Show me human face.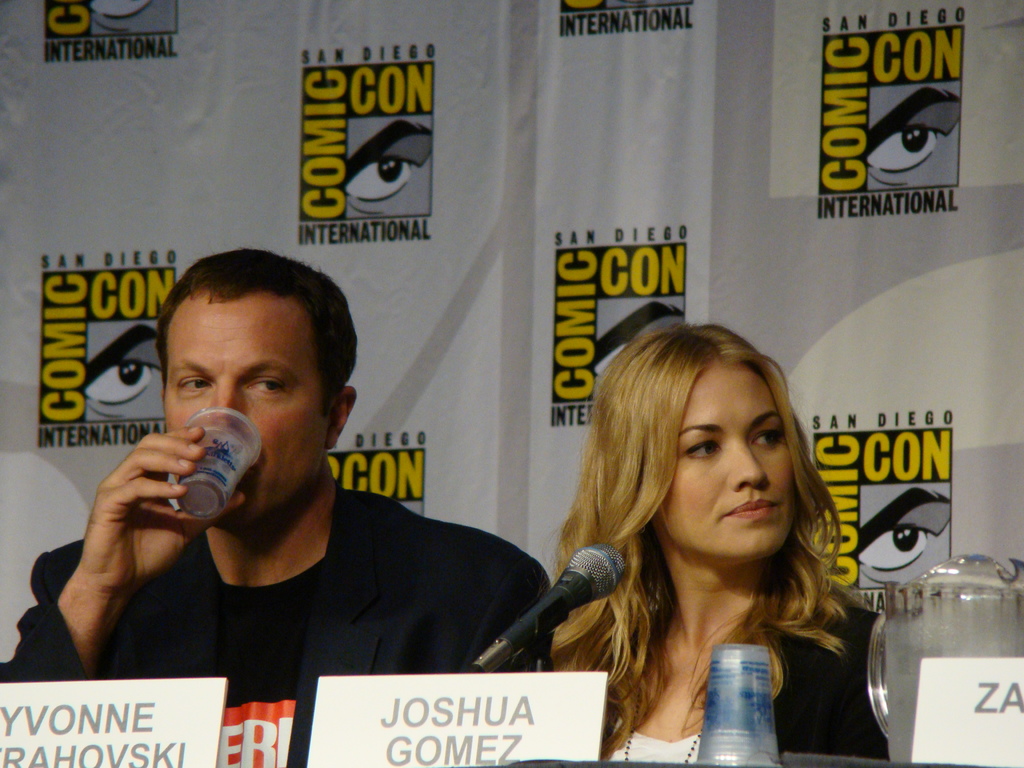
human face is here: crop(168, 301, 318, 522).
